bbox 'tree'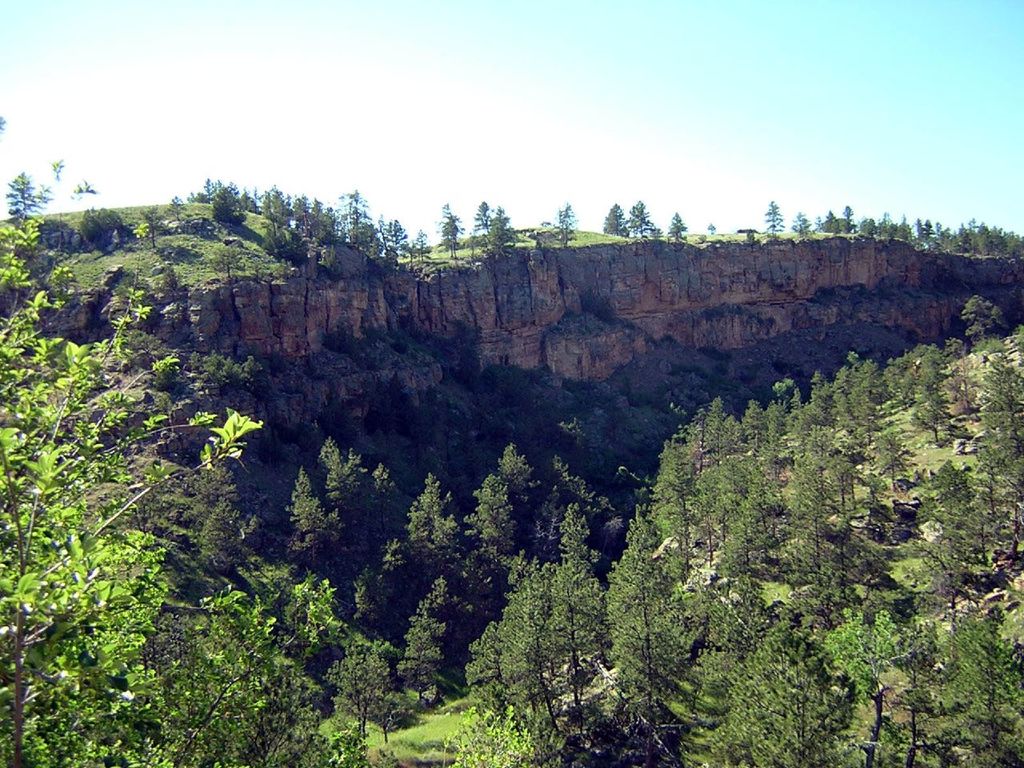
x1=66 y1=178 x2=94 y2=210
